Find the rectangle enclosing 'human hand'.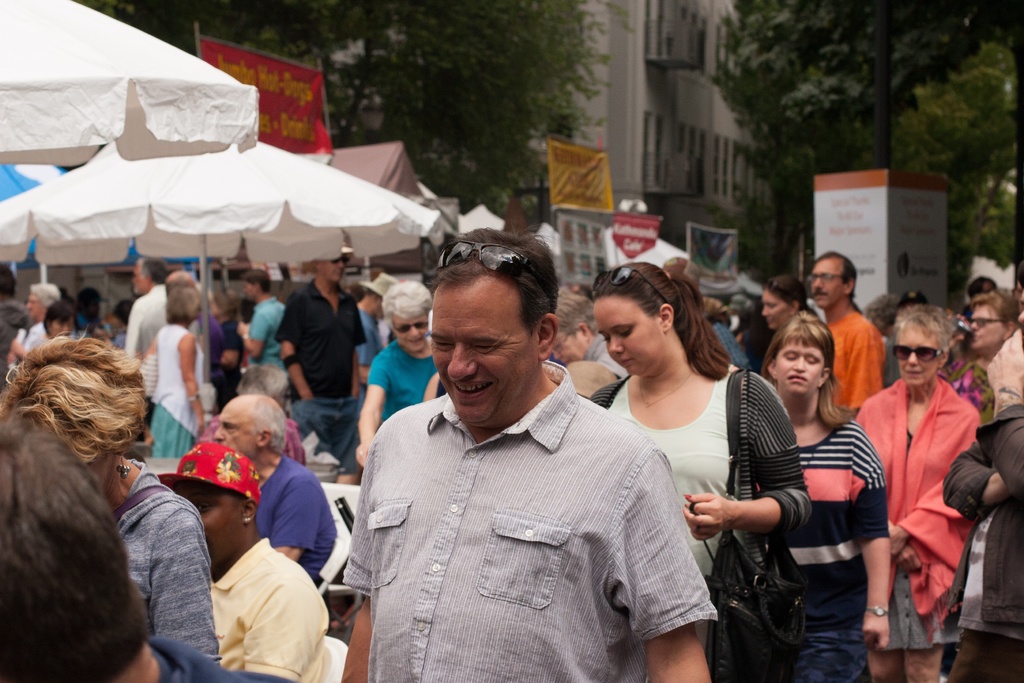
198, 419, 207, 437.
